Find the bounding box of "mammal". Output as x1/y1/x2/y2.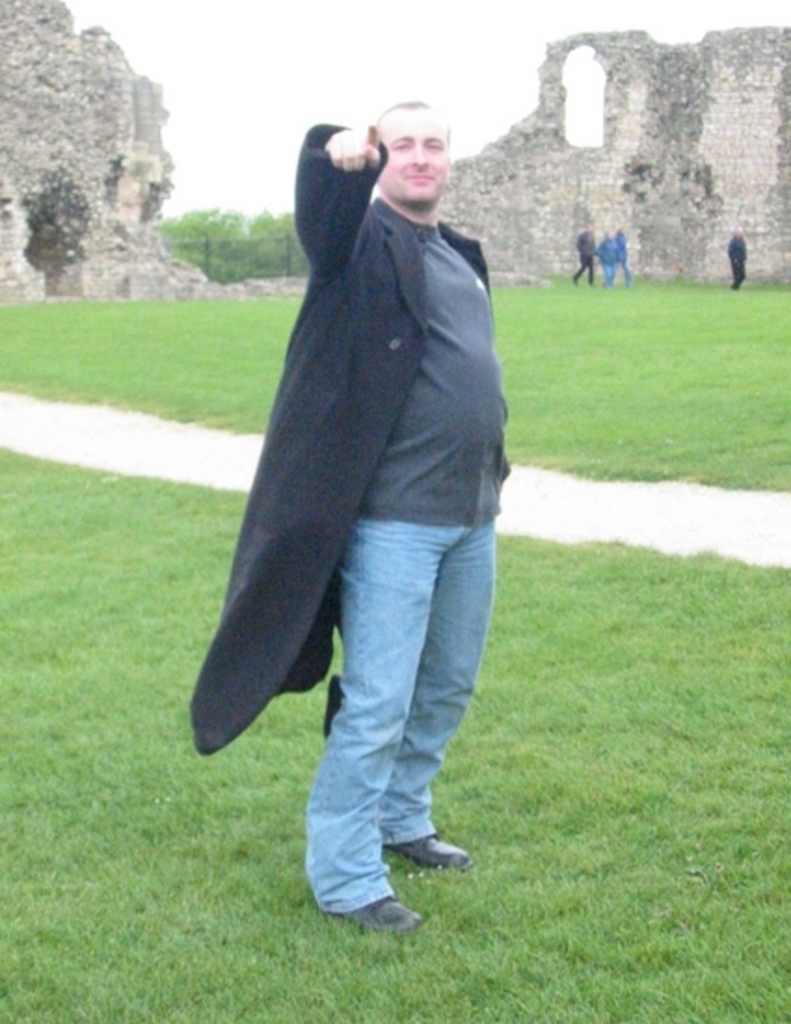
722/227/750/290.
